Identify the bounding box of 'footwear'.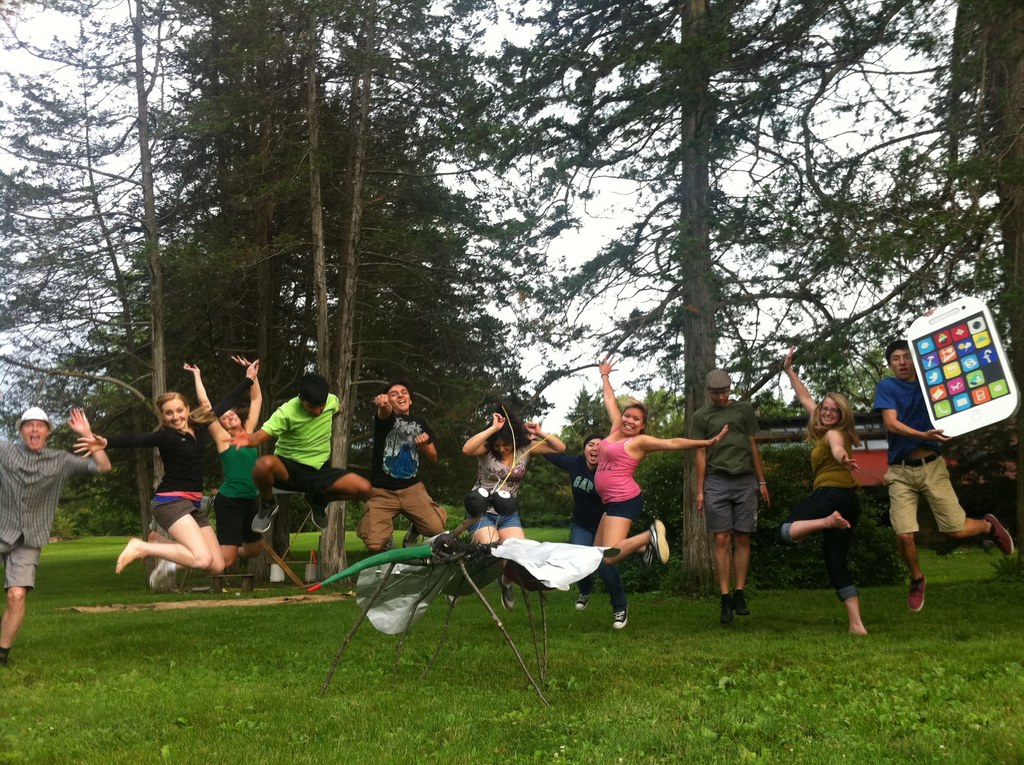
<region>302, 482, 331, 535</region>.
